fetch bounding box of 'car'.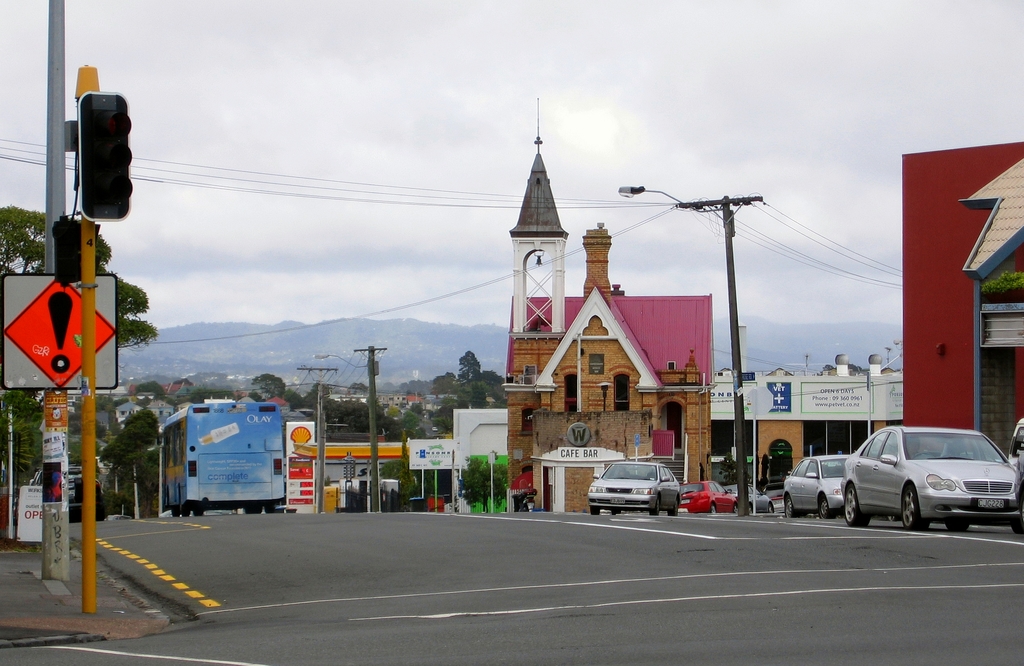
Bbox: crop(1009, 414, 1023, 521).
